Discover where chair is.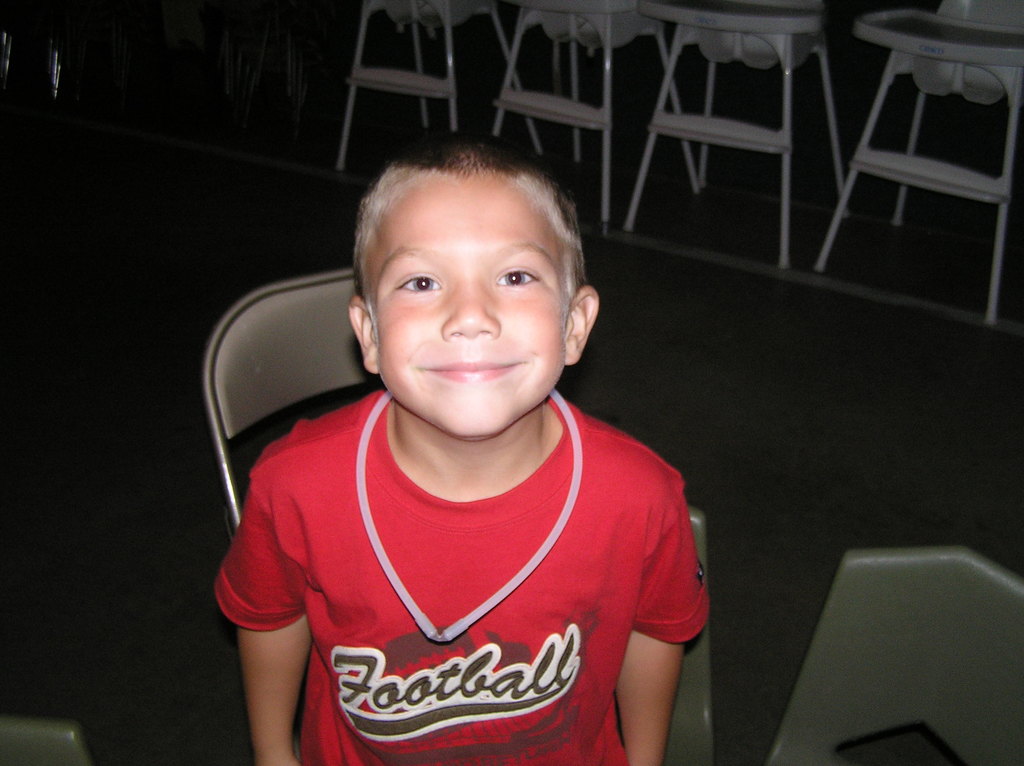
Discovered at [left=335, top=0, right=538, bottom=158].
